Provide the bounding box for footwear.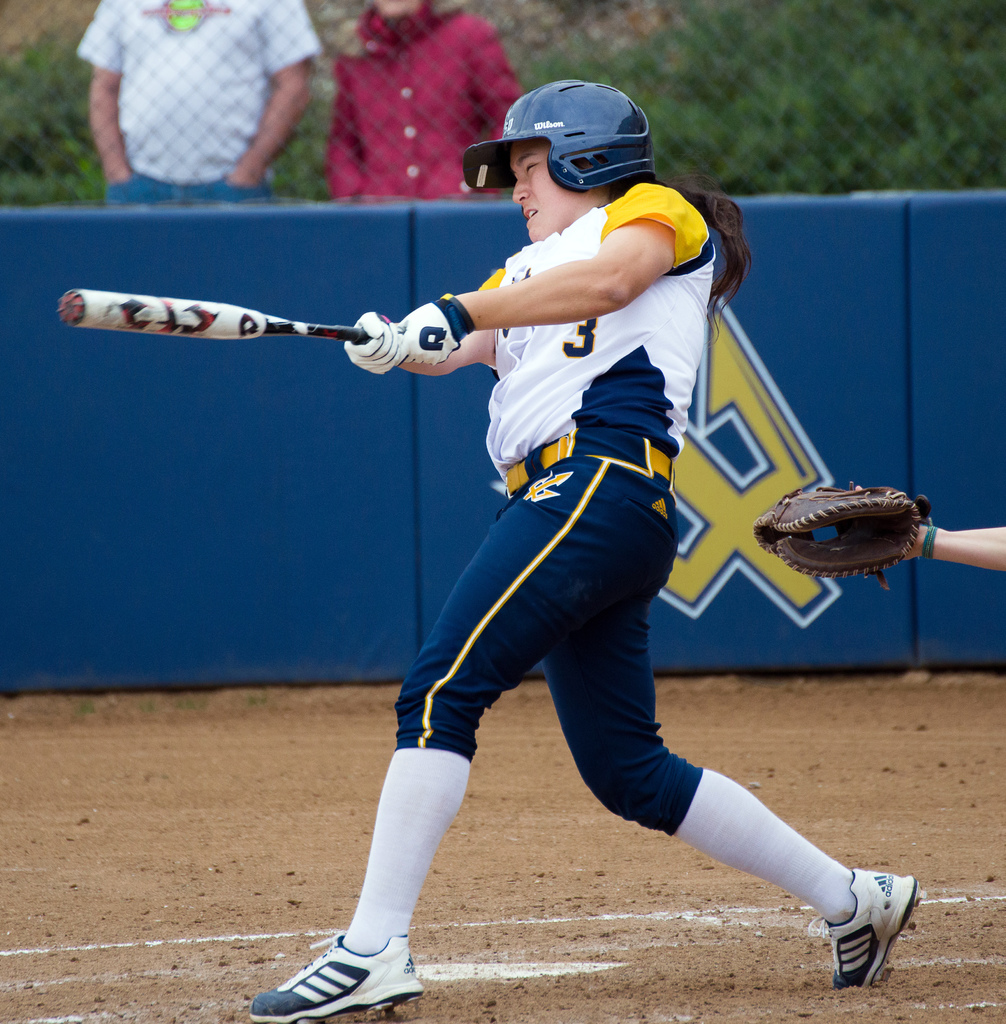
region(254, 938, 422, 1020).
